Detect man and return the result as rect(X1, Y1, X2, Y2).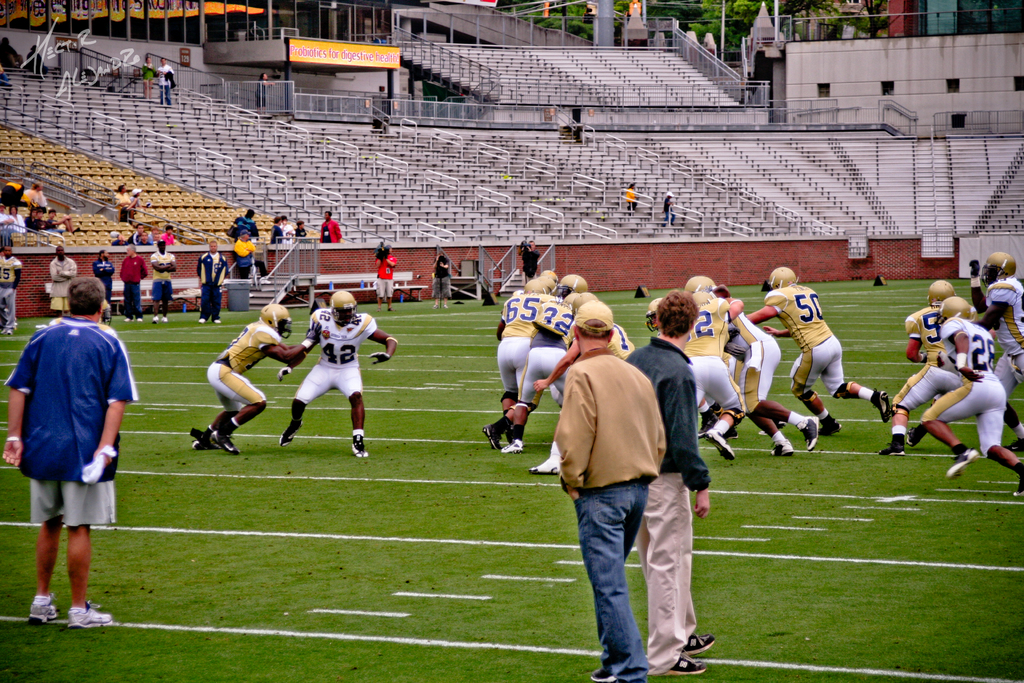
rect(156, 57, 175, 103).
